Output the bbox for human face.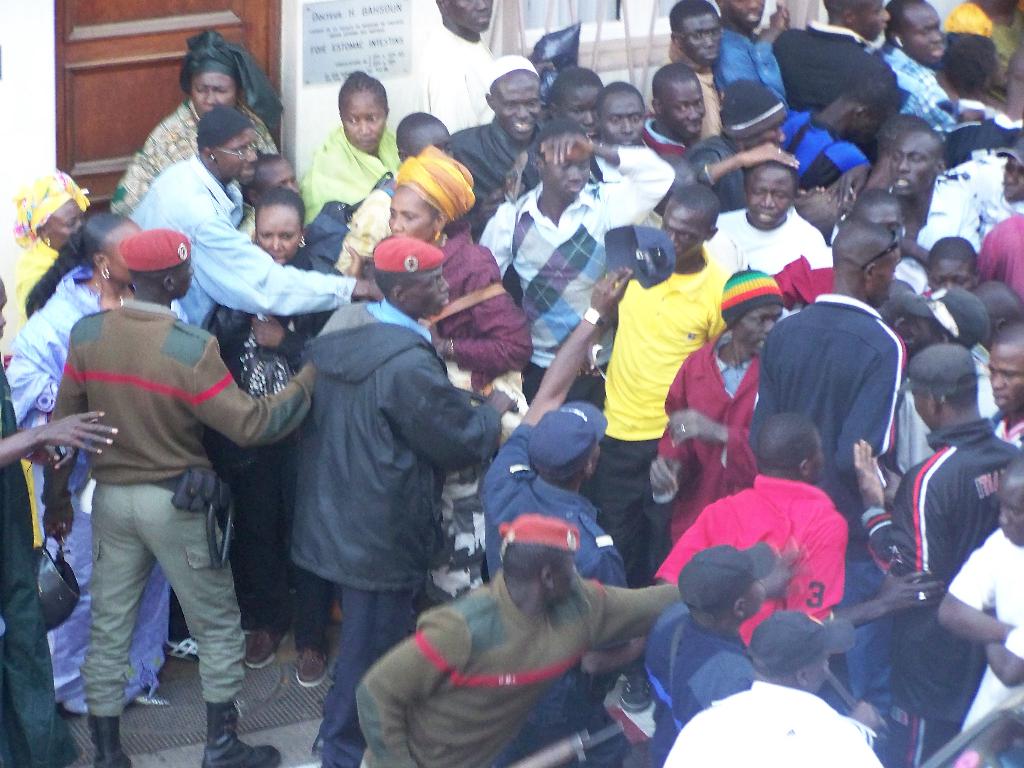
pyautogui.locateOnScreen(726, 0, 758, 29).
